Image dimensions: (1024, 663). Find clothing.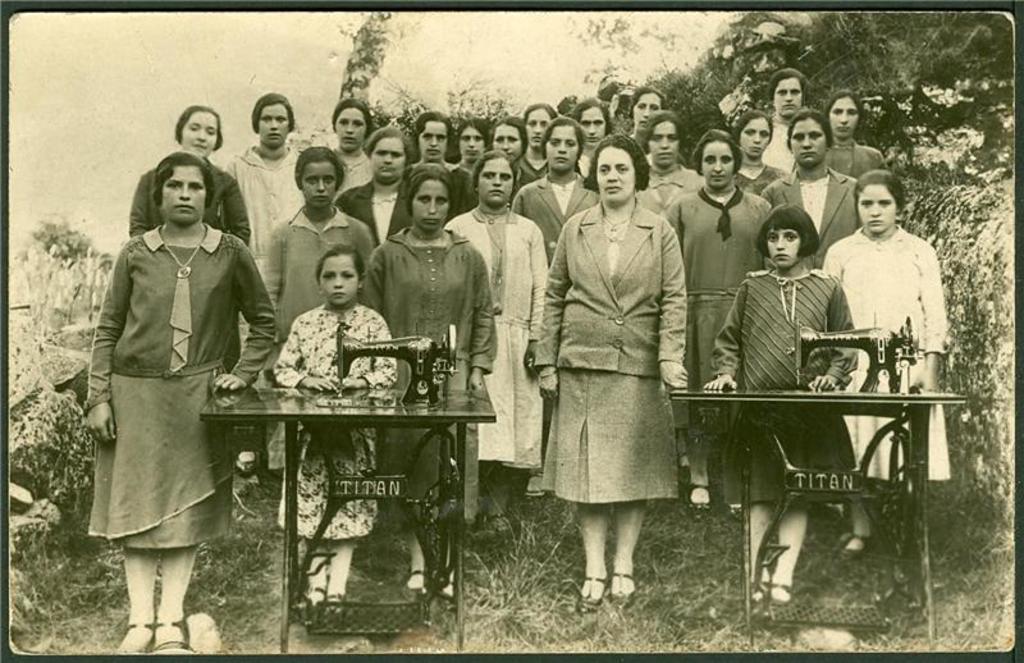
819,227,954,481.
